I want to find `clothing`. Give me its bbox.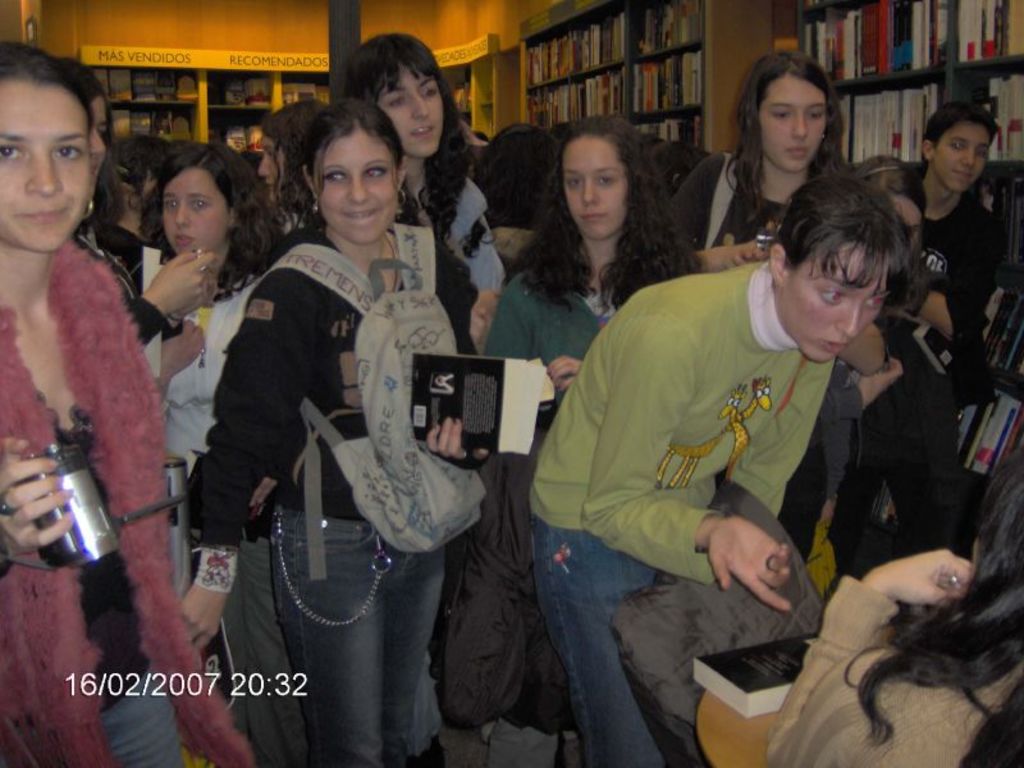
pyautogui.locateOnScreen(867, 214, 1023, 338).
